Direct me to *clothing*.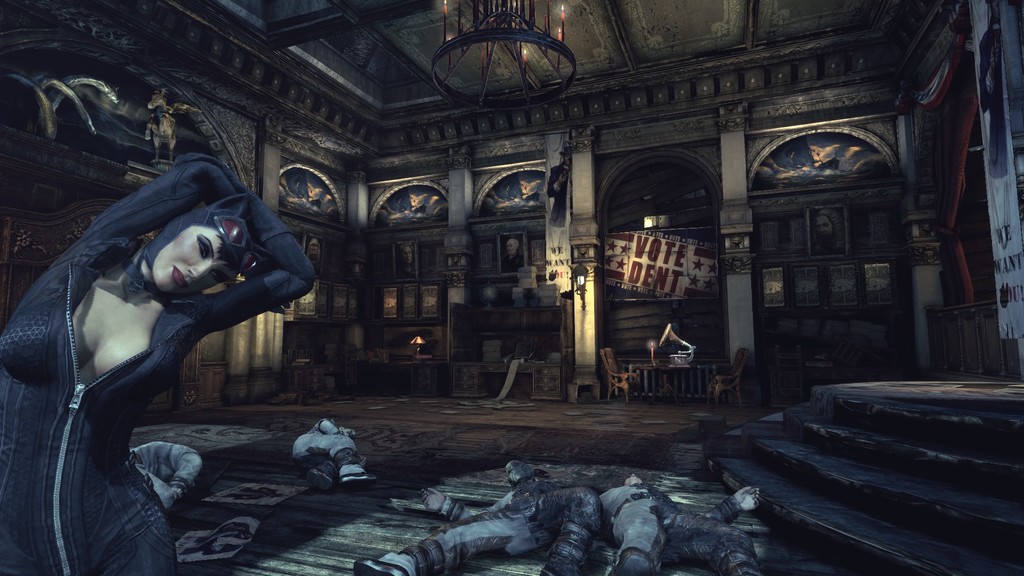
Direction: {"left": 596, "top": 479, "right": 740, "bottom": 575}.
